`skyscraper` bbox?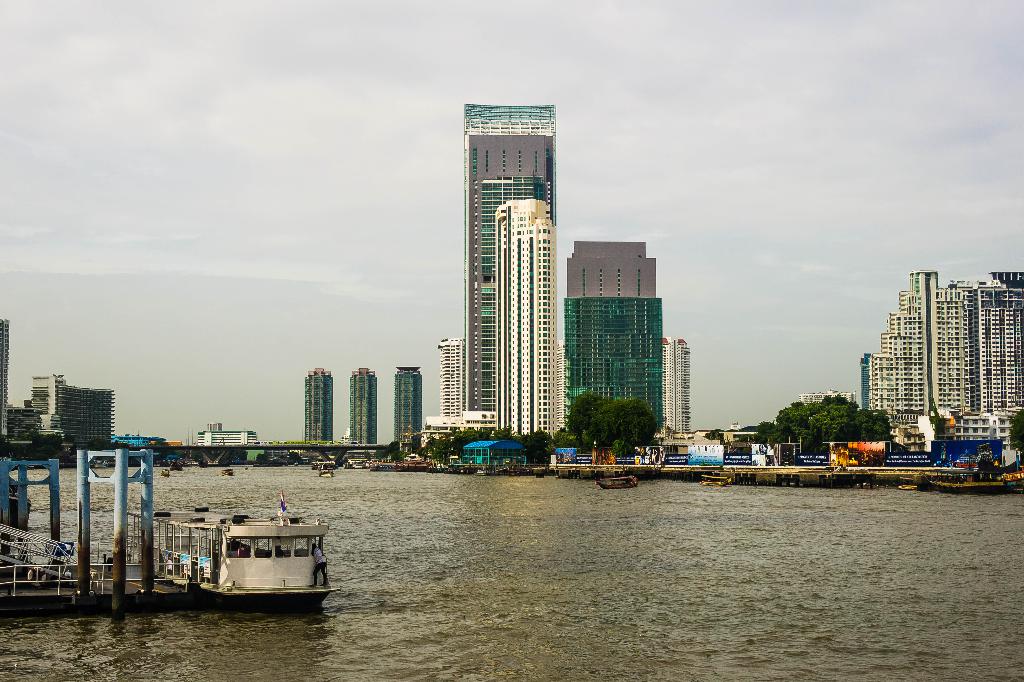
[x1=297, y1=365, x2=339, y2=456]
